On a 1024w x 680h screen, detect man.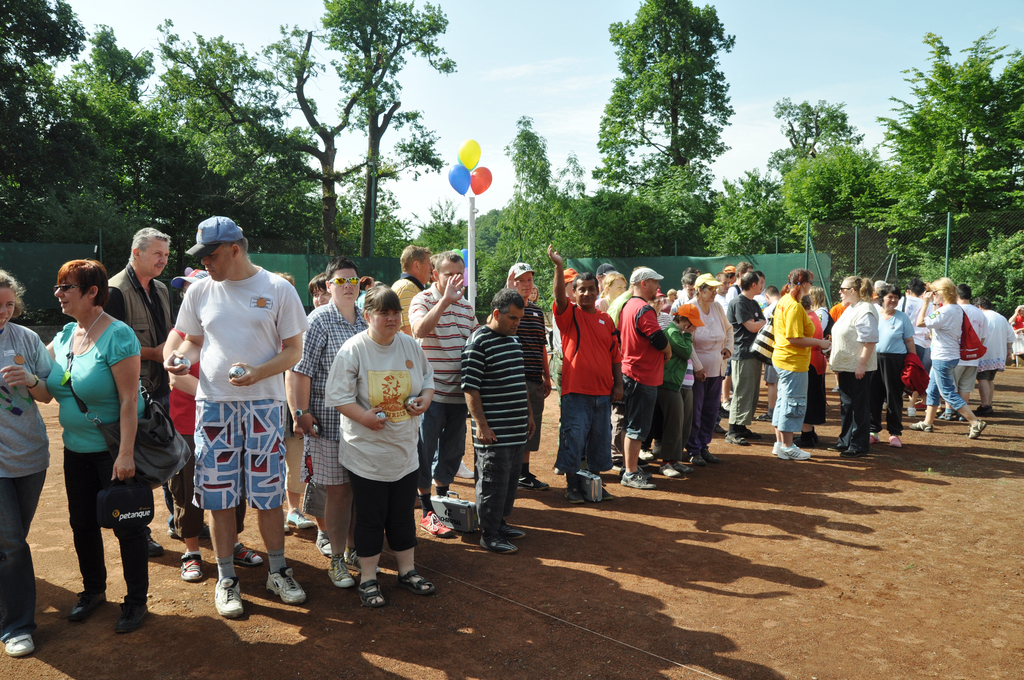
Rect(618, 266, 664, 485).
